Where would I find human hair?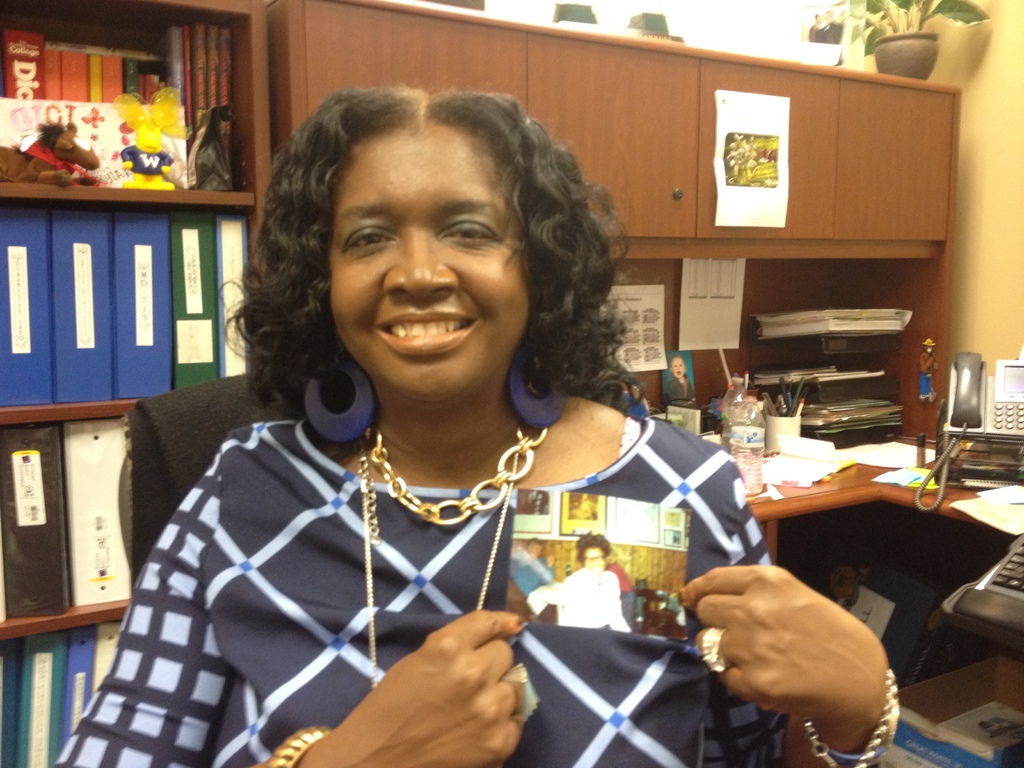
At pyautogui.locateOnScreen(263, 88, 635, 402).
